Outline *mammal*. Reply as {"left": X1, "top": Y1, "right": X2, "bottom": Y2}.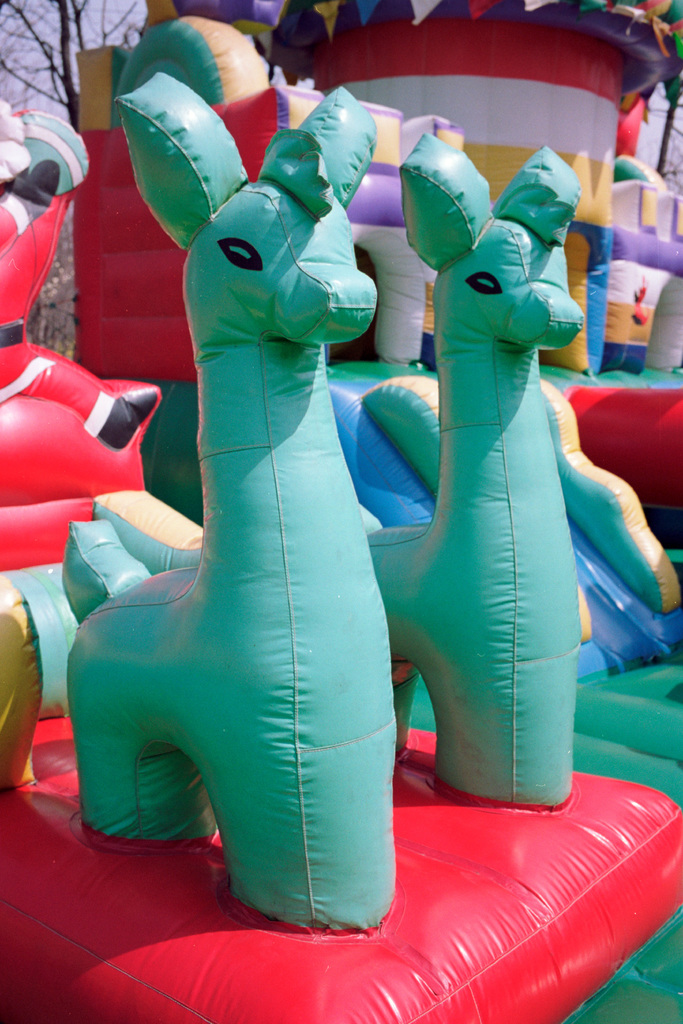
{"left": 0, "top": 99, "right": 159, "bottom": 451}.
